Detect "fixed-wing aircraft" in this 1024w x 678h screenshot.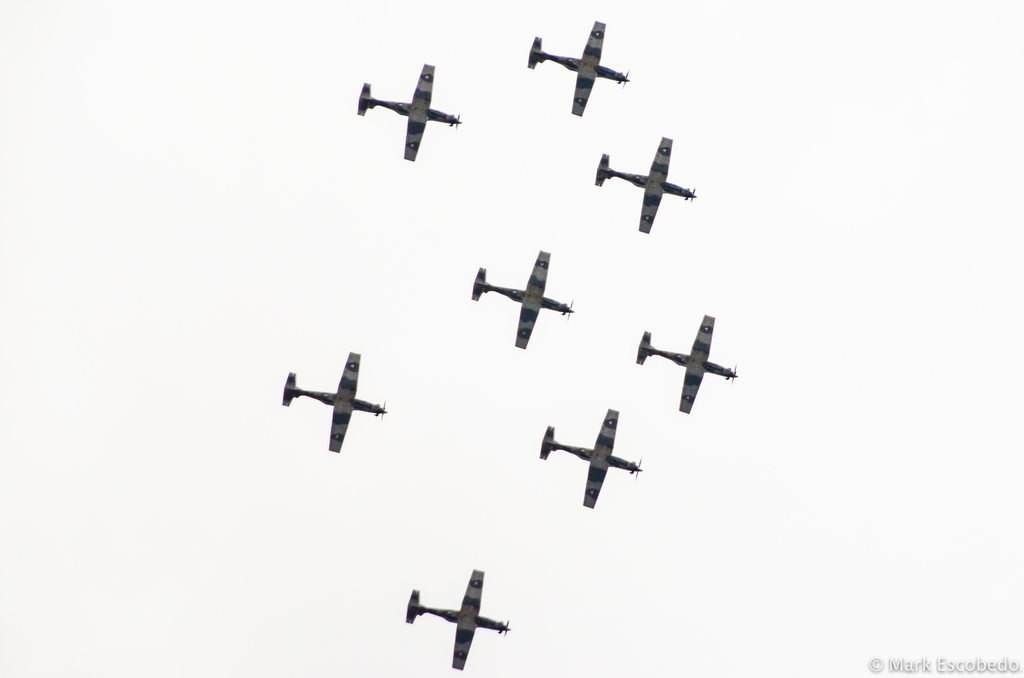
Detection: box=[472, 250, 577, 349].
